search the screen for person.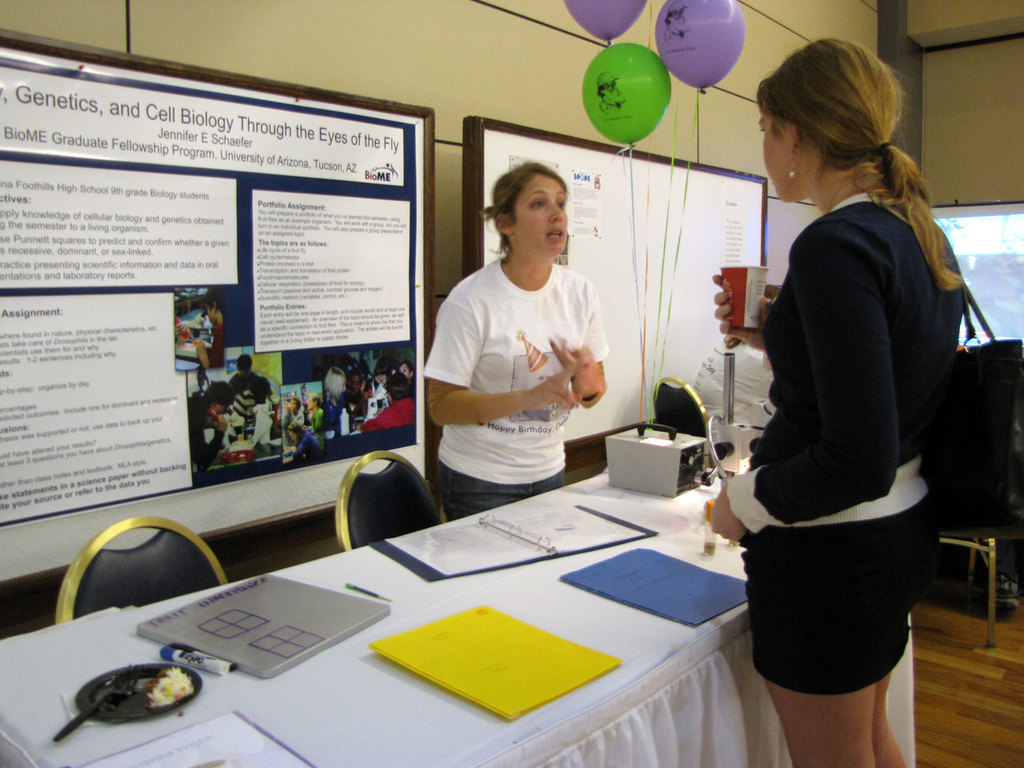
Found at locate(417, 161, 609, 520).
